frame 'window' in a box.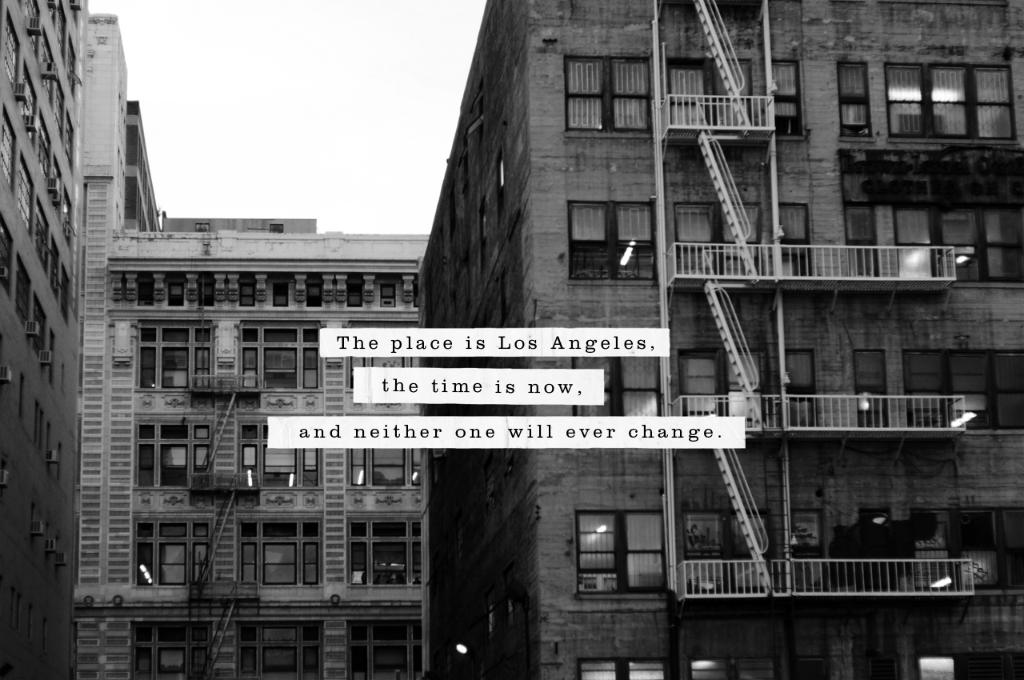
(132,416,214,486).
